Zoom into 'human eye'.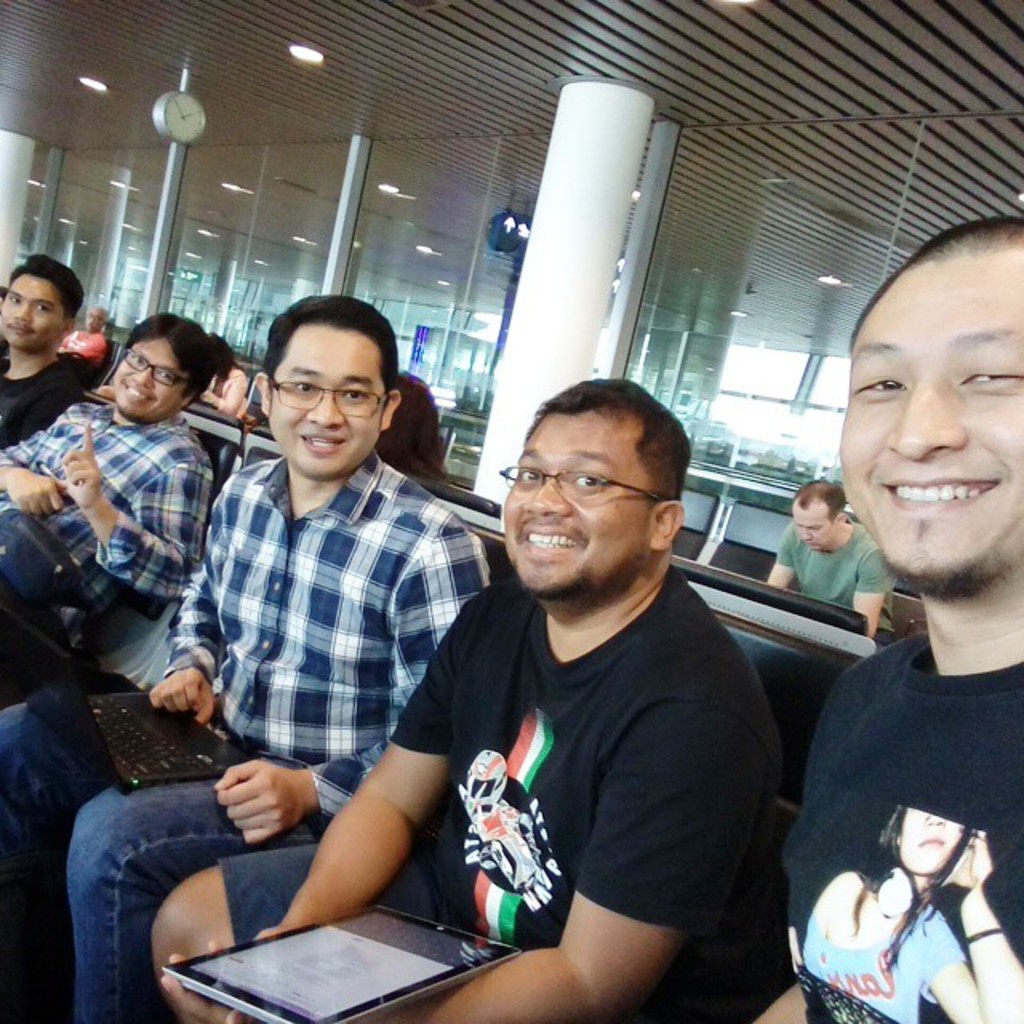
Zoom target: detection(952, 347, 1022, 395).
